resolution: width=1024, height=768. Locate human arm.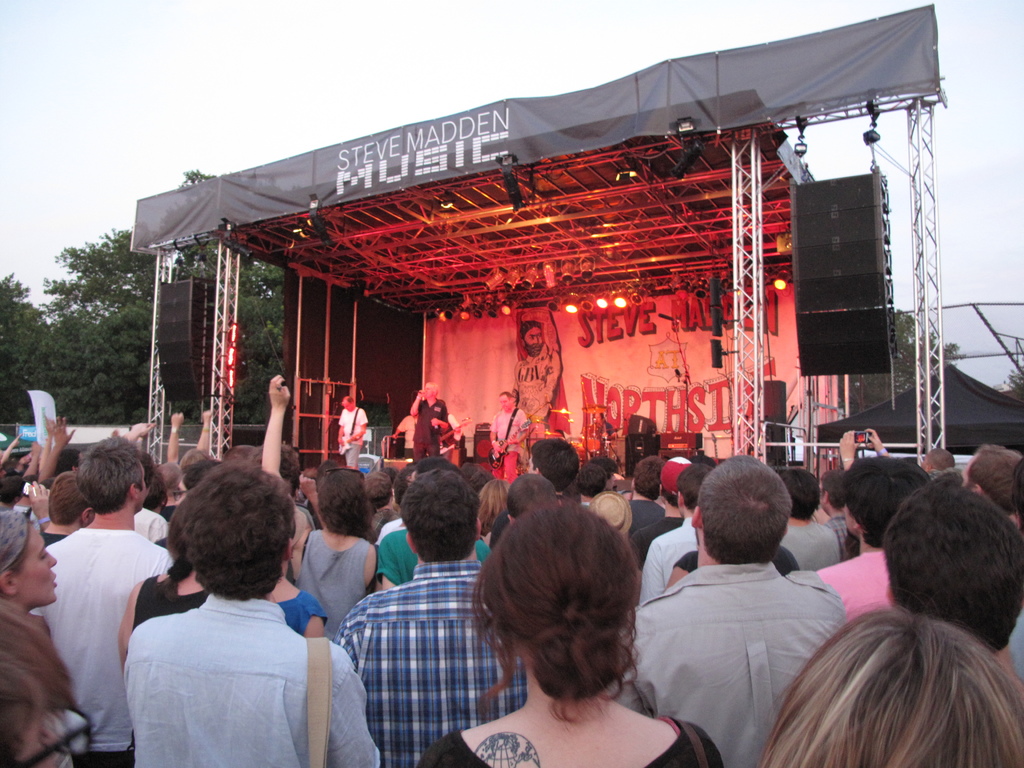
(346, 412, 366, 442).
